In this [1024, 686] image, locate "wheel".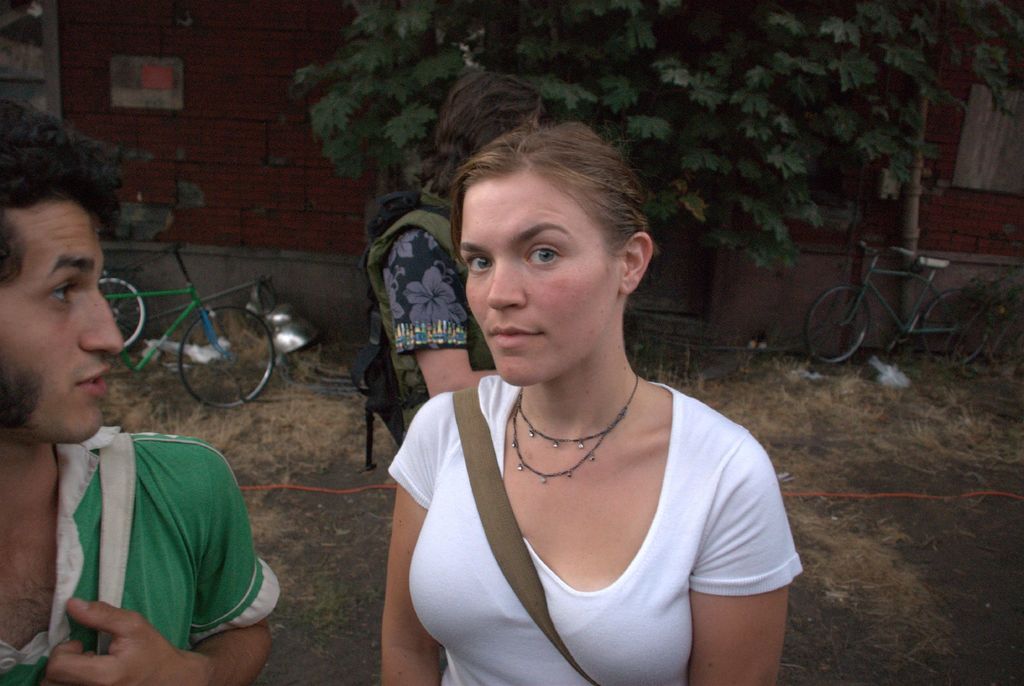
Bounding box: x1=916, y1=292, x2=991, y2=372.
